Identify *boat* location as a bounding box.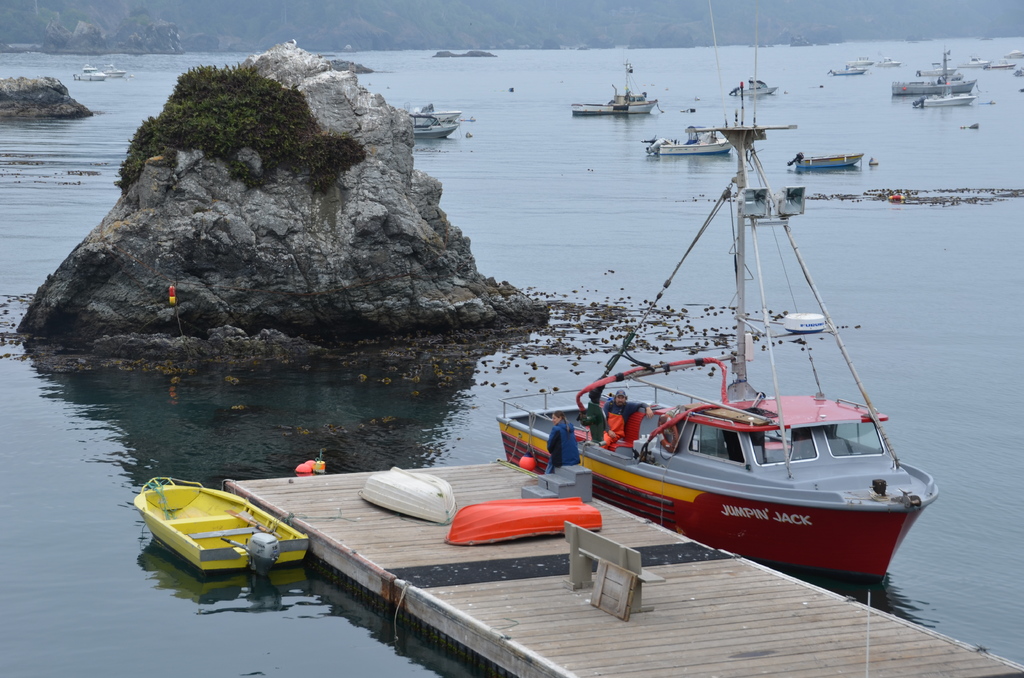
444, 499, 605, 551.
